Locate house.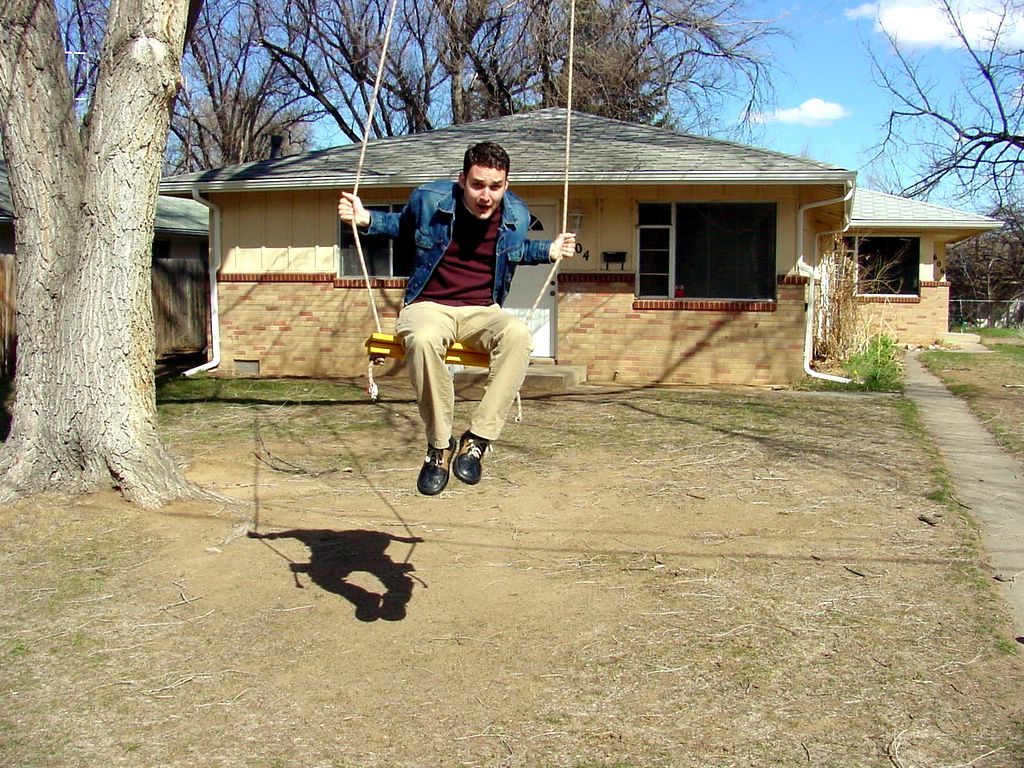
Bounding box: [left=838, top=181, right=1005, bottom=367].
